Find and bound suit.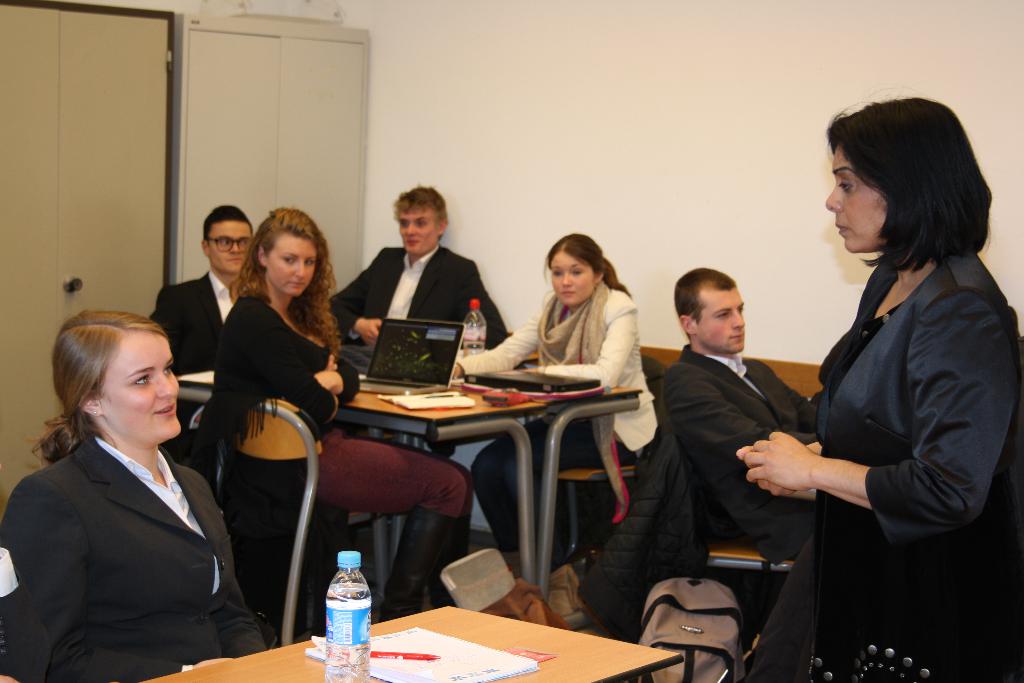
Bound: 661,345,823,564.
